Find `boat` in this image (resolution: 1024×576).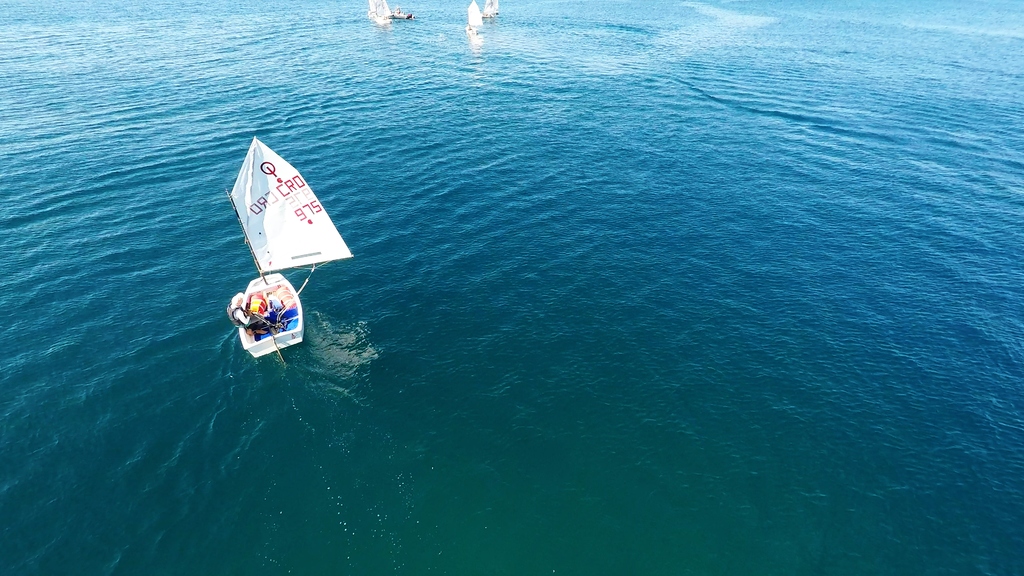
(367,0,401,19).
